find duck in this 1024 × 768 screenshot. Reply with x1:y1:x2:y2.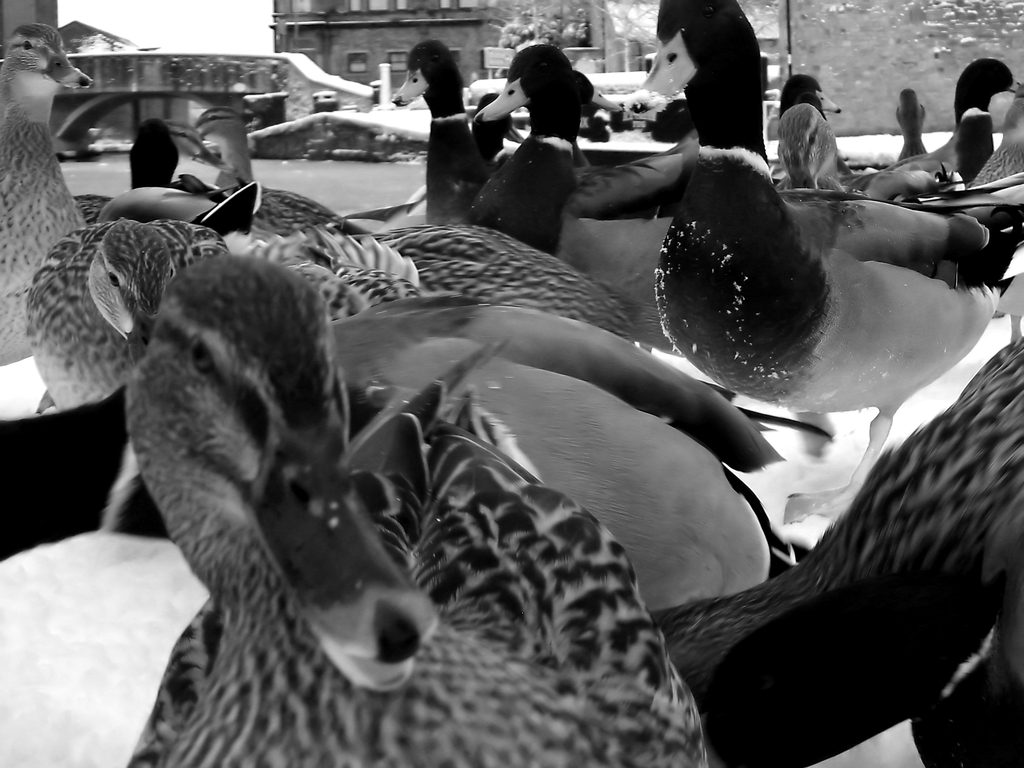
26:175:371:419.
